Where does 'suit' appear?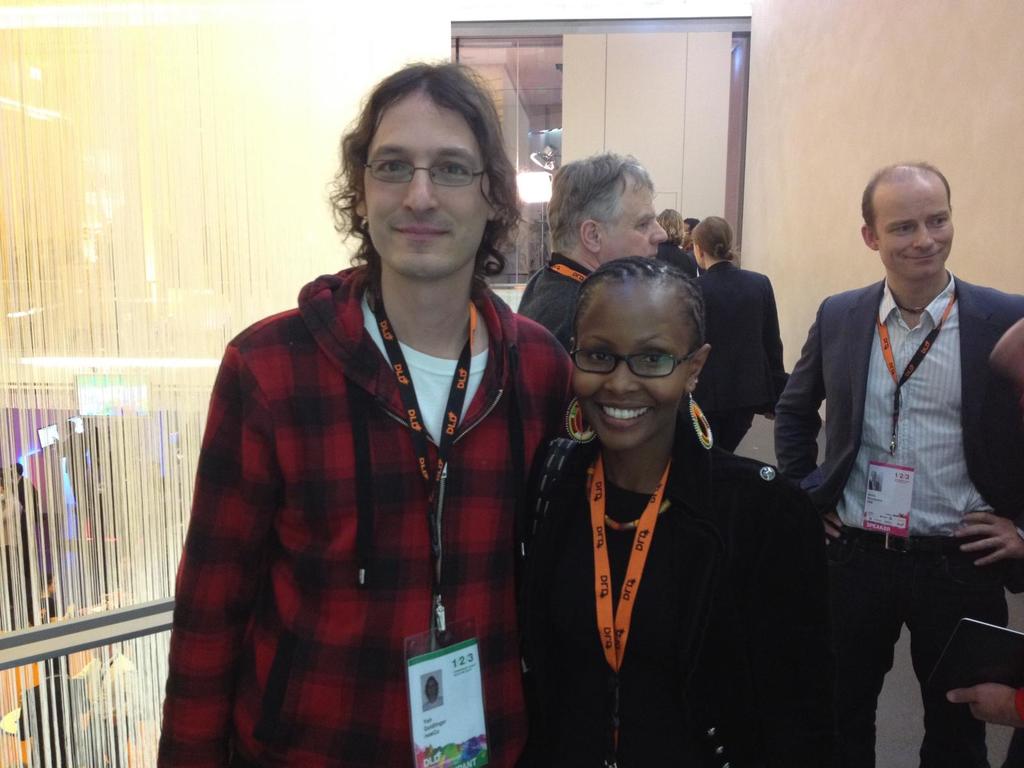
Appears at (772,268,1023,760).
